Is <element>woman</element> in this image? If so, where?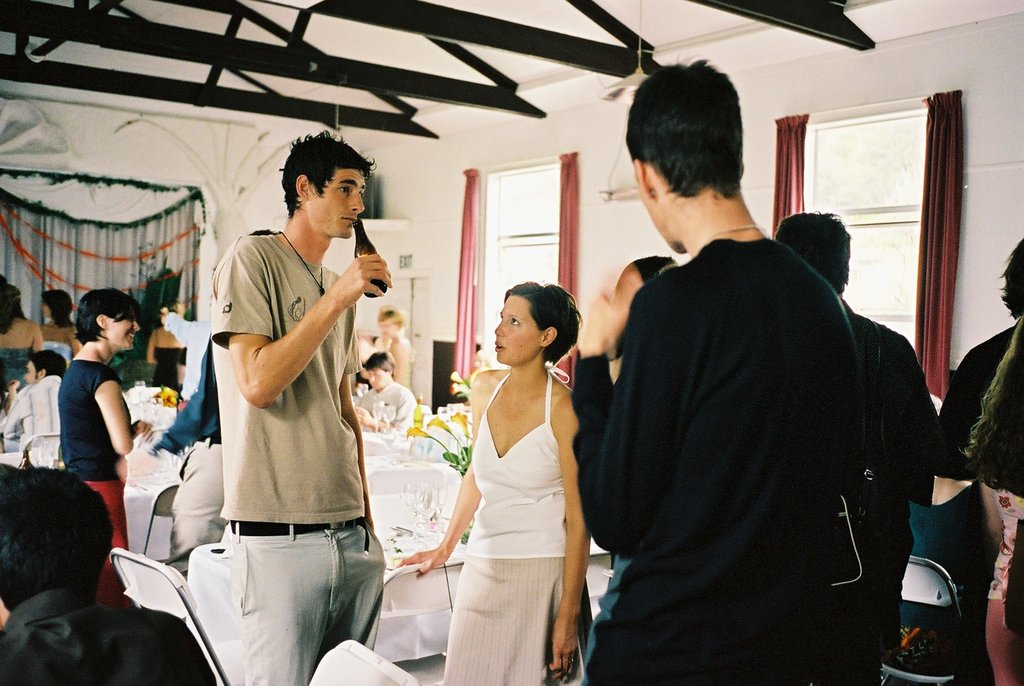
Yes, at 0,282,42,388.
